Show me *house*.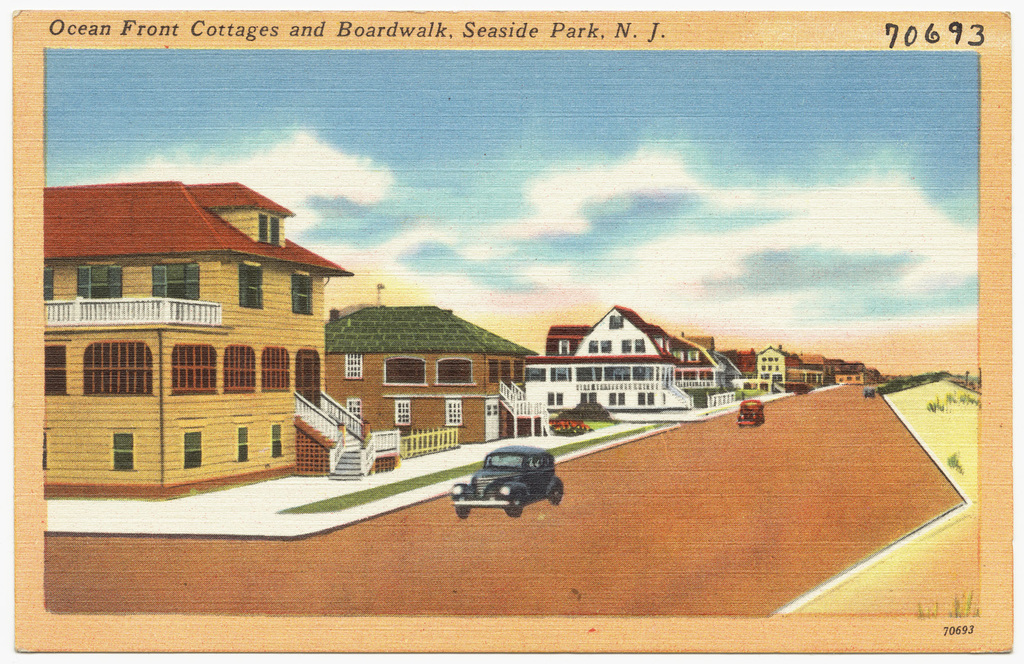
*house* is here: x1=751, y1=349, x2=889, y2=395.
